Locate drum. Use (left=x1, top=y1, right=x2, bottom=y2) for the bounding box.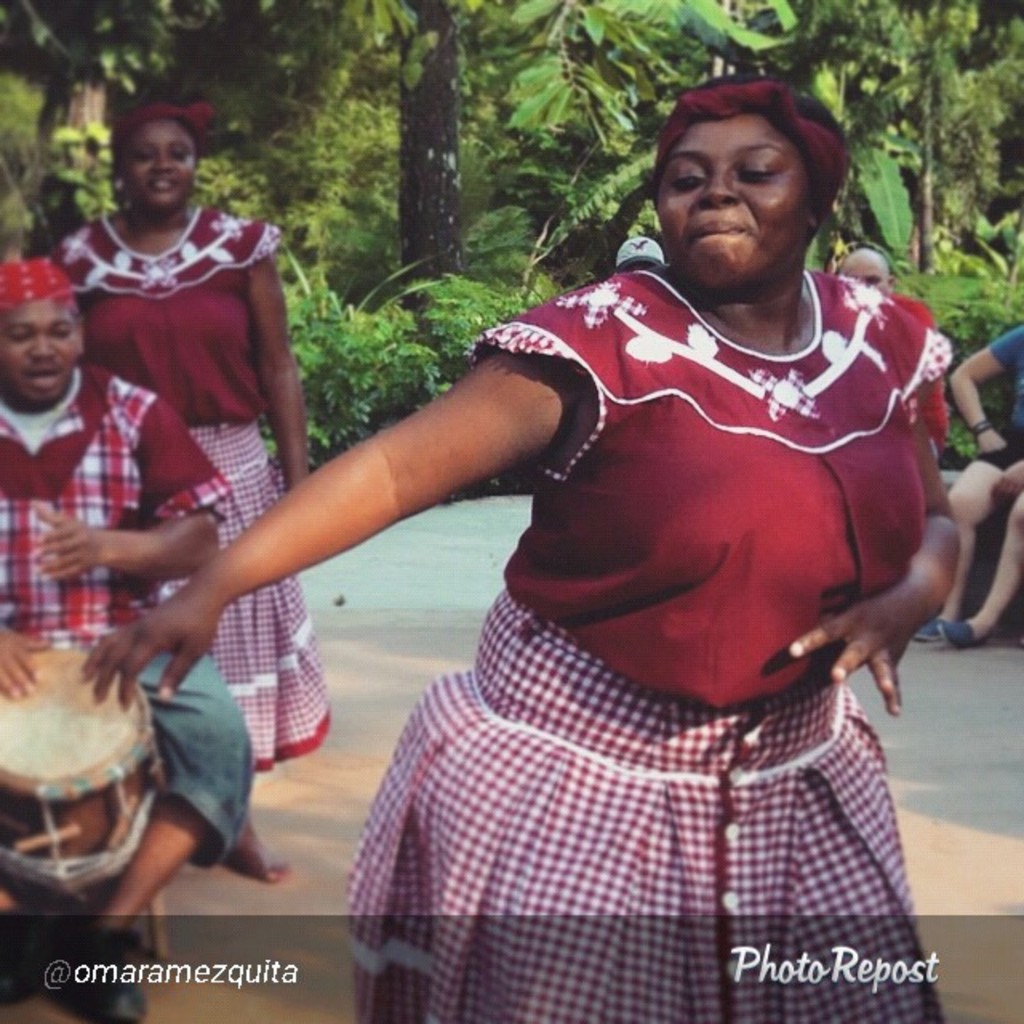
(left=0, top=586, right=245, bottom=893).
